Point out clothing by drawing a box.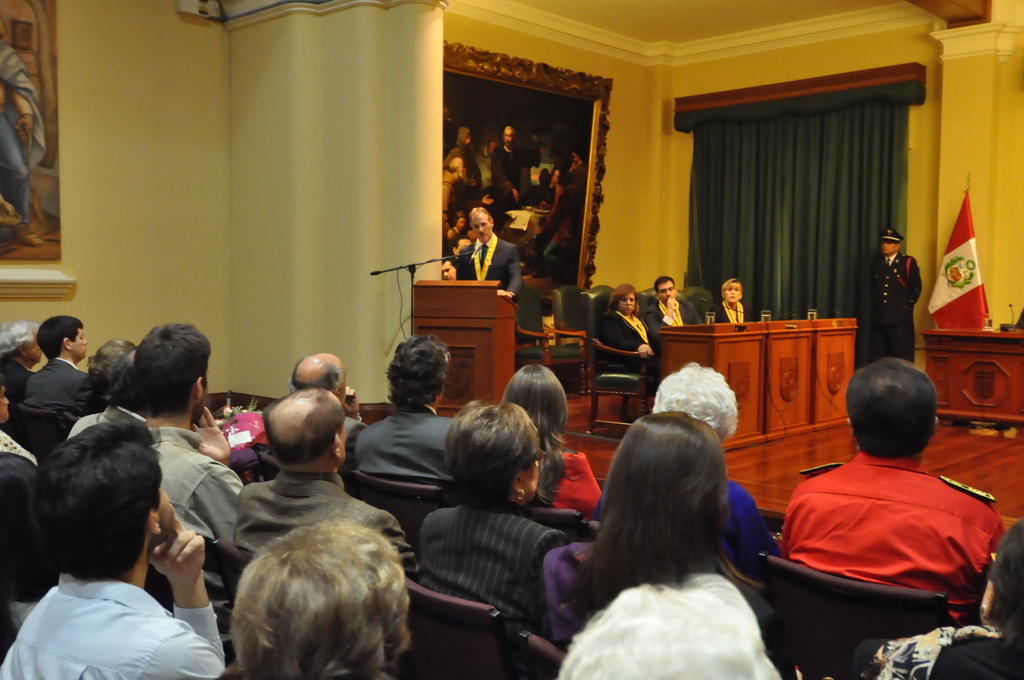
{"left": 227, "top": 463, "right": 429, "bottom": 576}.
